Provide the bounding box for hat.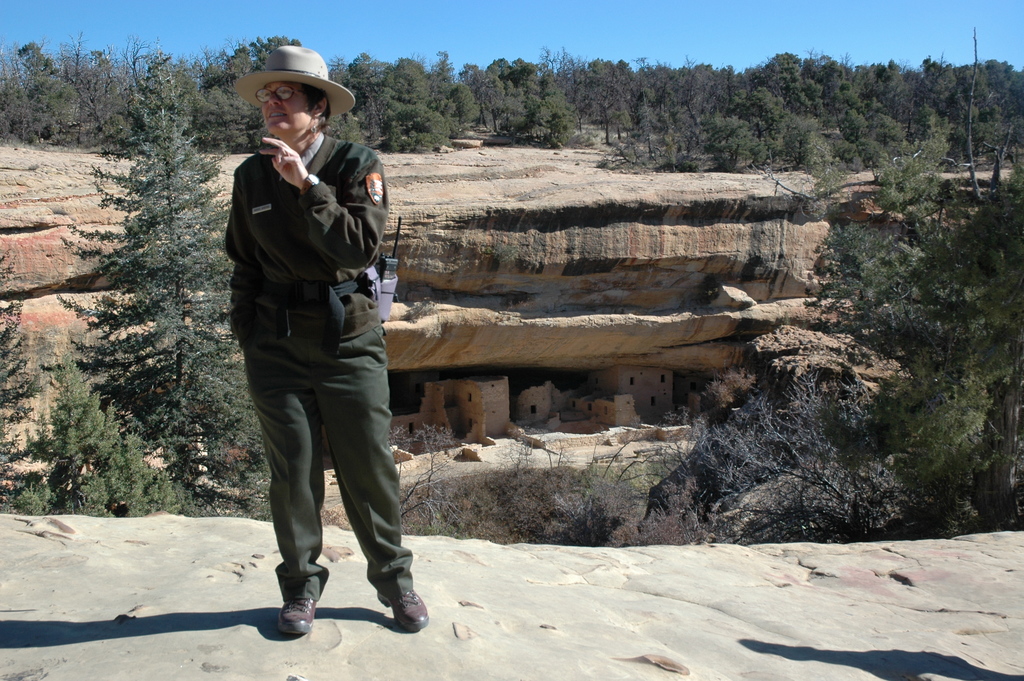
pyautogui.locateOnScreen(235, 41, 358, 119).
